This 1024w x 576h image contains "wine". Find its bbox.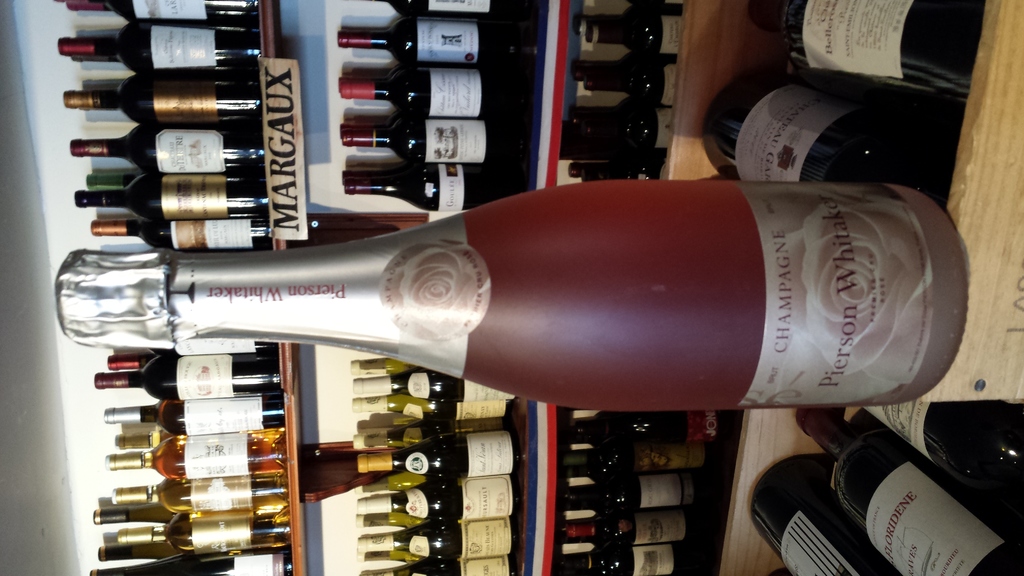
x1=740 y1=0 x2=991 y2=100.
